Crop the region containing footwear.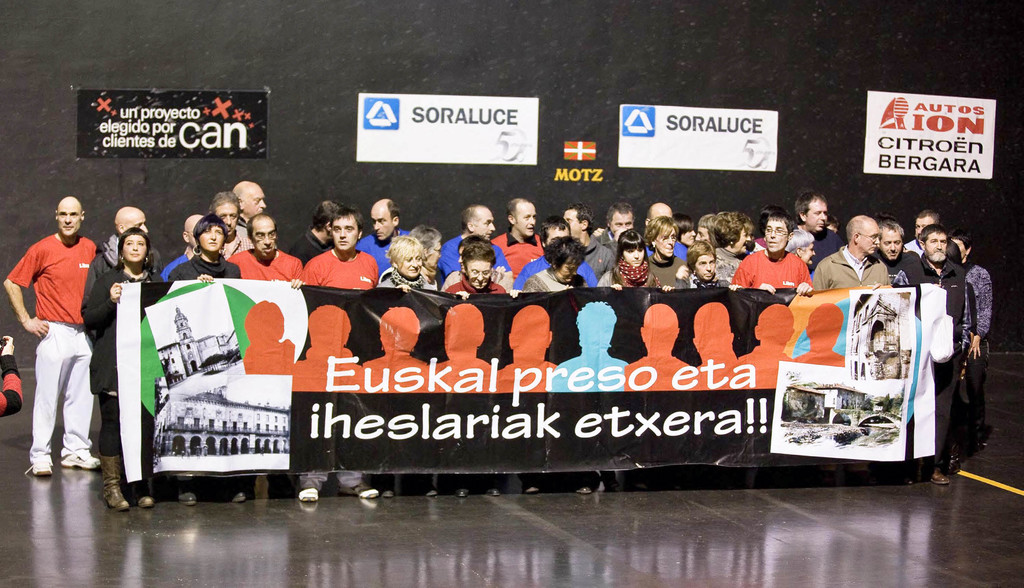
Crop region: {"left": 338, "top": 483, "right": 376, "bottom": 500}.
